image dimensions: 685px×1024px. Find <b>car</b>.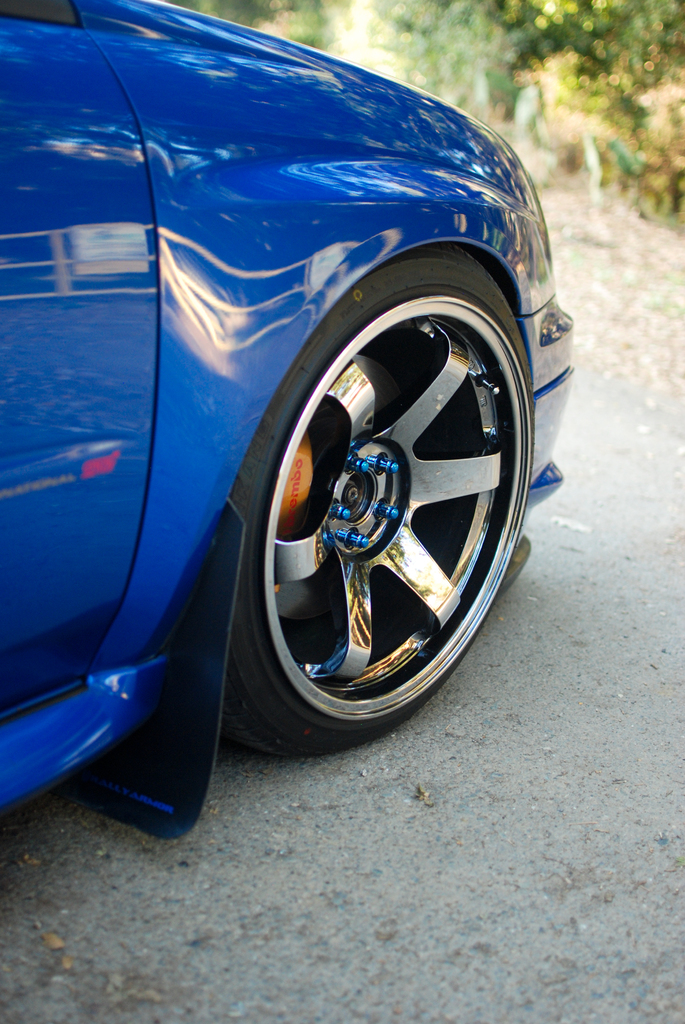
(left=0, top=0, right=581, bottom=840).
